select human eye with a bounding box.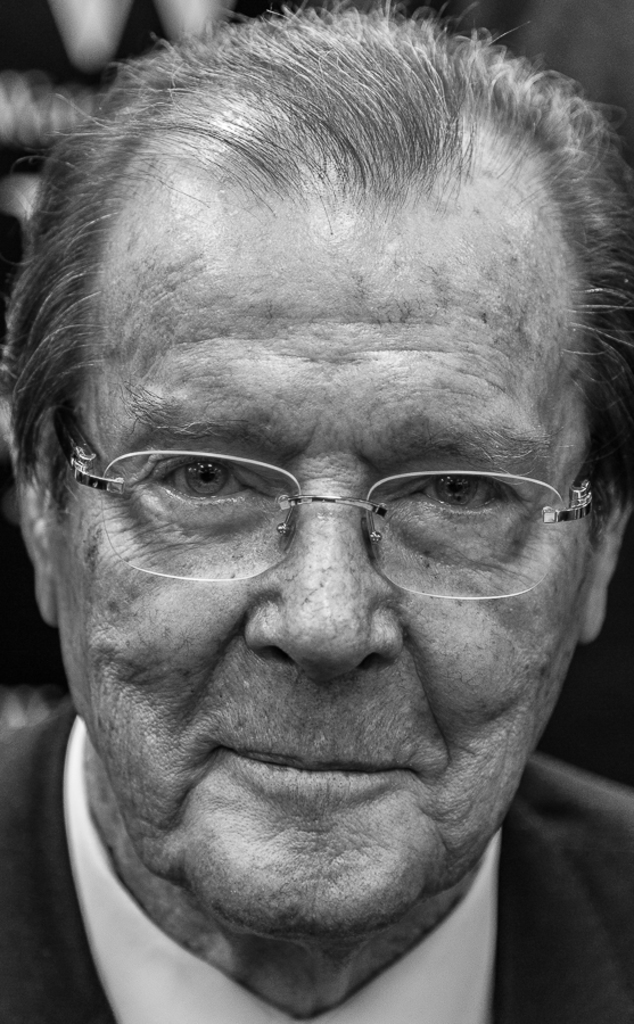
locate(395, 460, 521, 529).
